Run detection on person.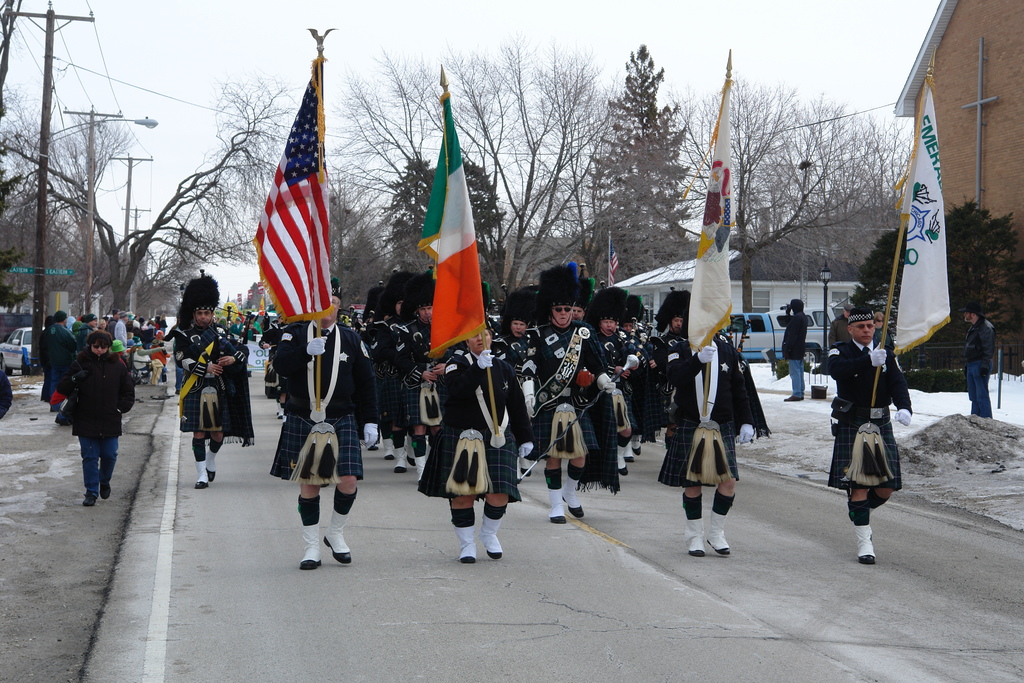
Result: (left=39, top=311, right=77, bottom=408).
